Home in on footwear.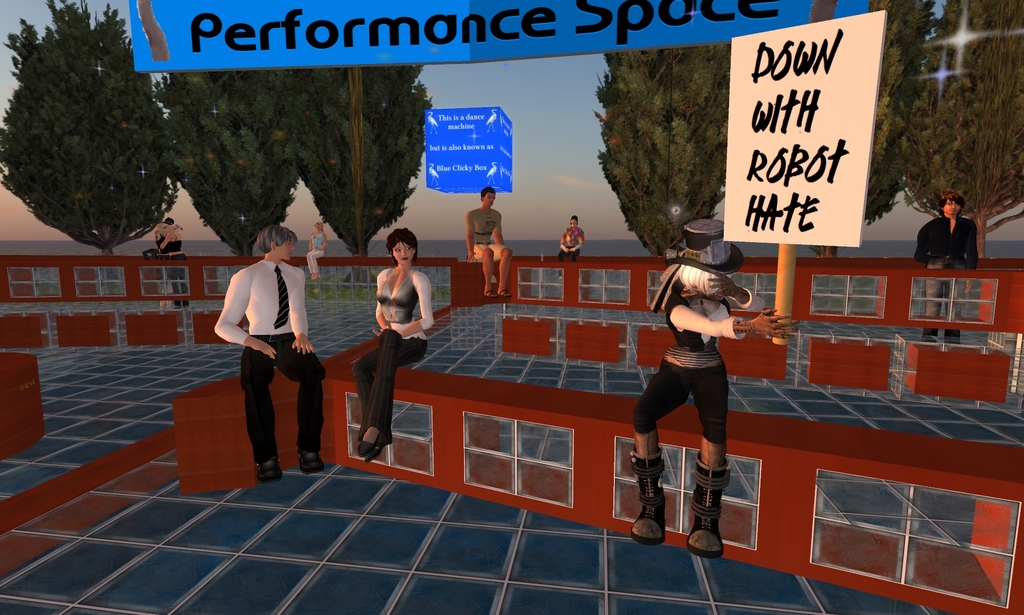
Homed in at left=182, top=304, right=189, bottom=309.
